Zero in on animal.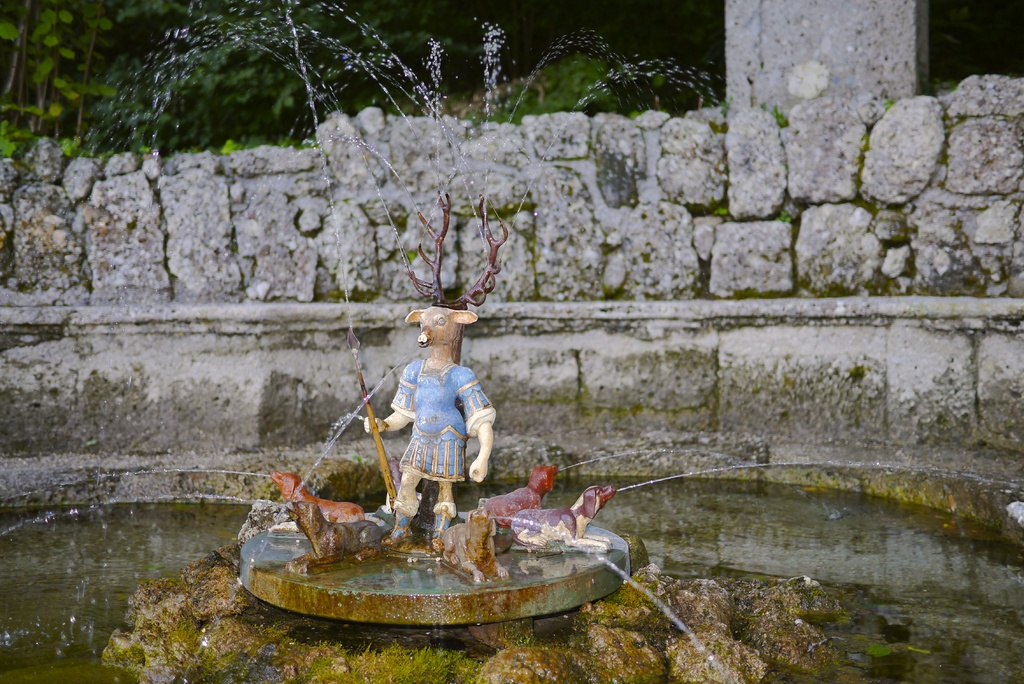
Zeroed in: (481, 462, 564, 530).
